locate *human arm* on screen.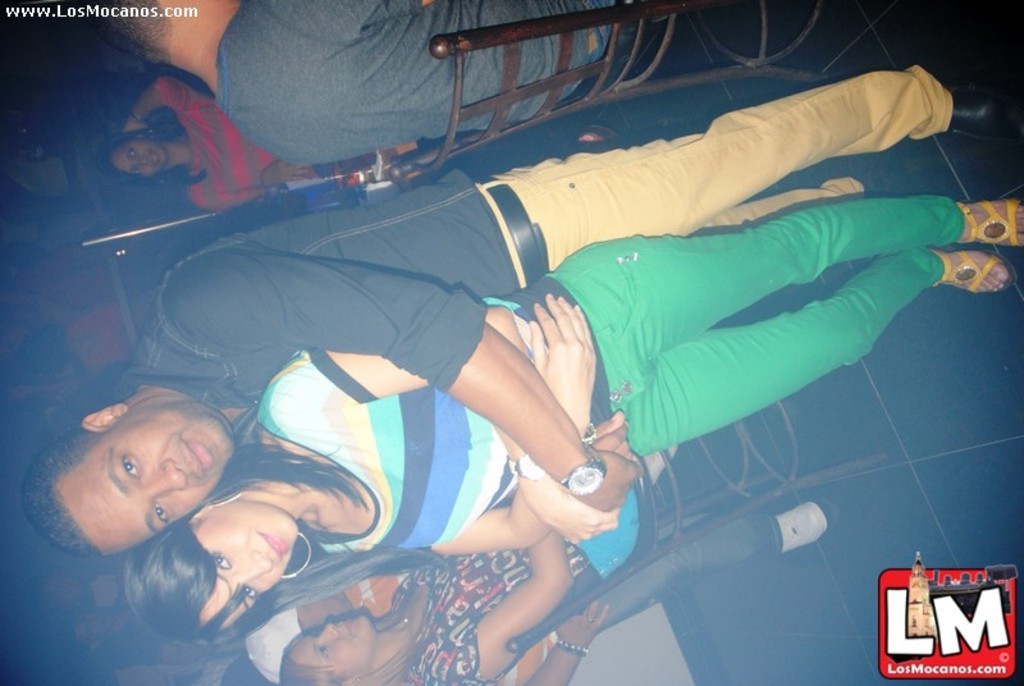
On screen at l=188, t=165, r=310, b=210.
